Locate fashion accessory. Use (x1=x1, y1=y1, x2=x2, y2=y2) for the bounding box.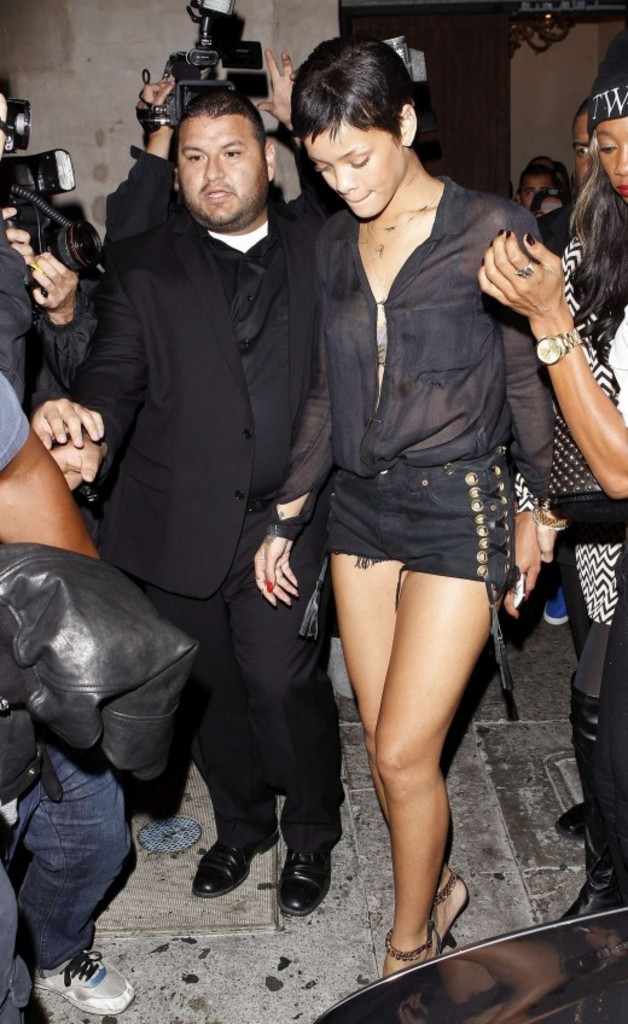
(x1=505, y1=232, x2=510, y2=239).
